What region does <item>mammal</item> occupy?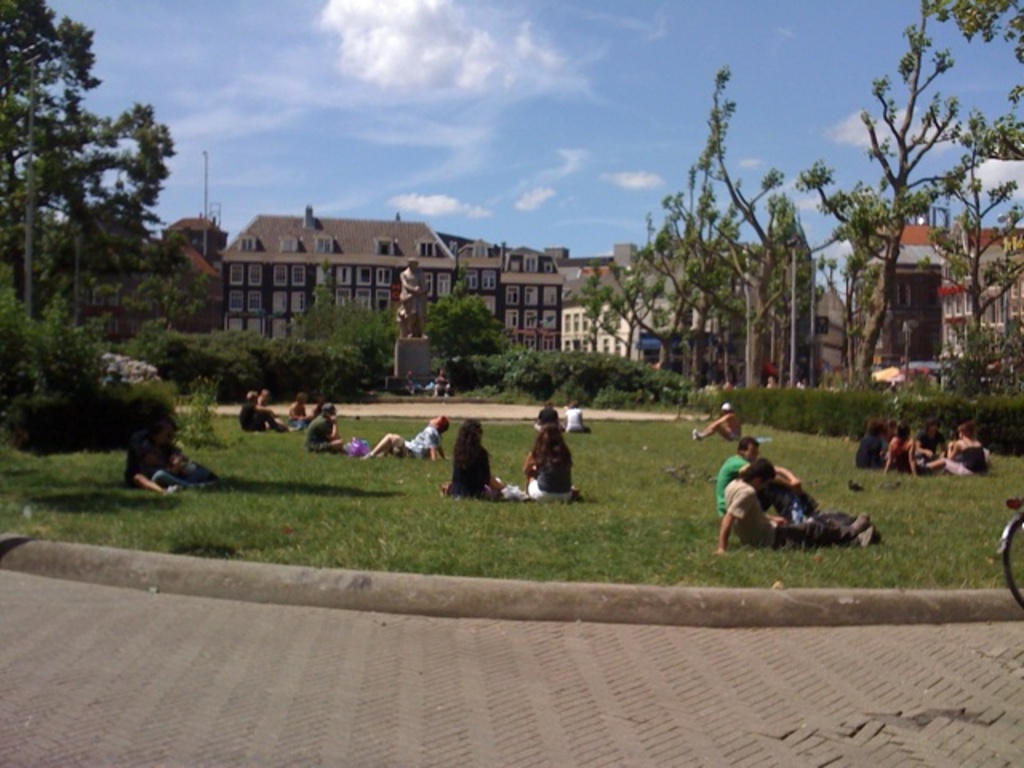
430, 366, 445, 397.
